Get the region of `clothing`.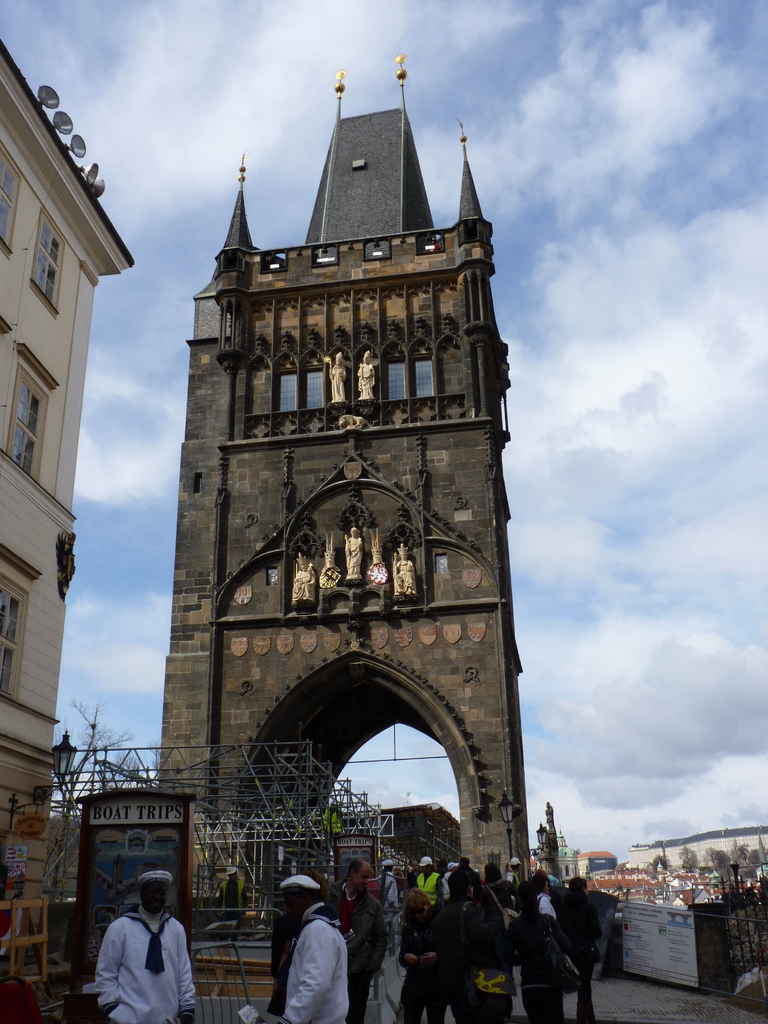
[left=563, top=889, right=603, bottom=1023].
